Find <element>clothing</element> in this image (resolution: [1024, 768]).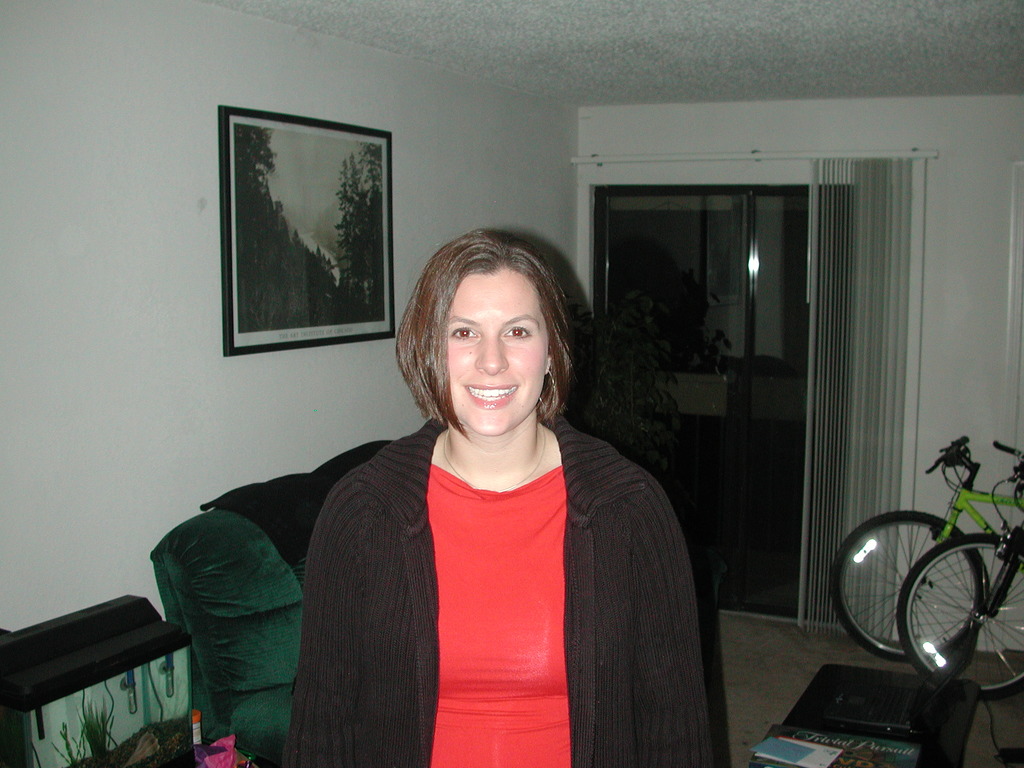
locate(276, 401, 714, 764).
